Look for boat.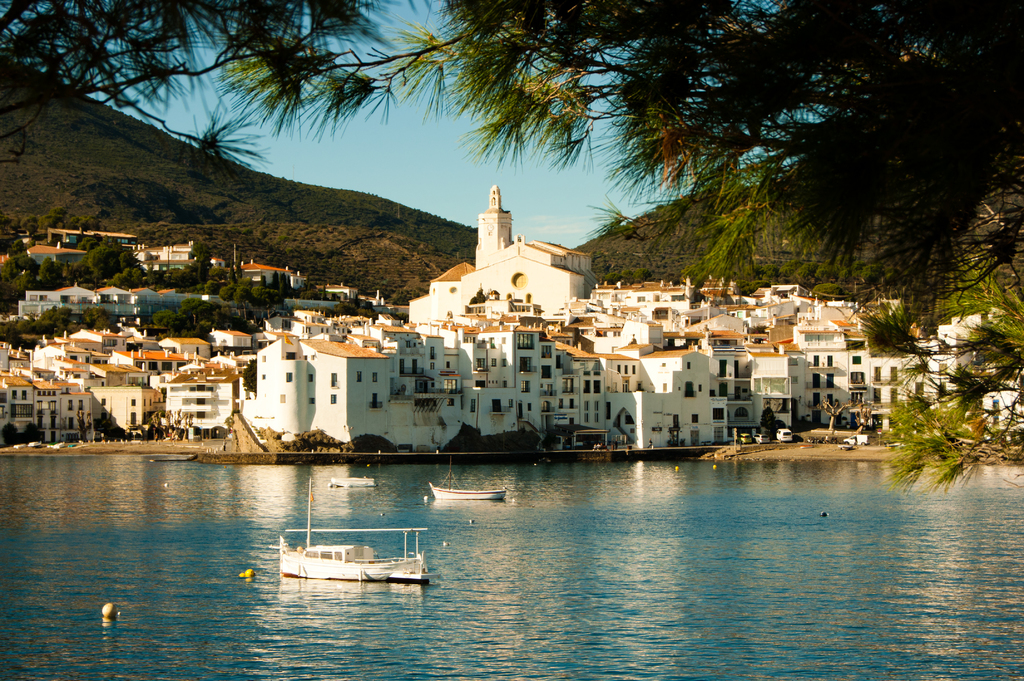
Found: (260, 524, 438, 599).
